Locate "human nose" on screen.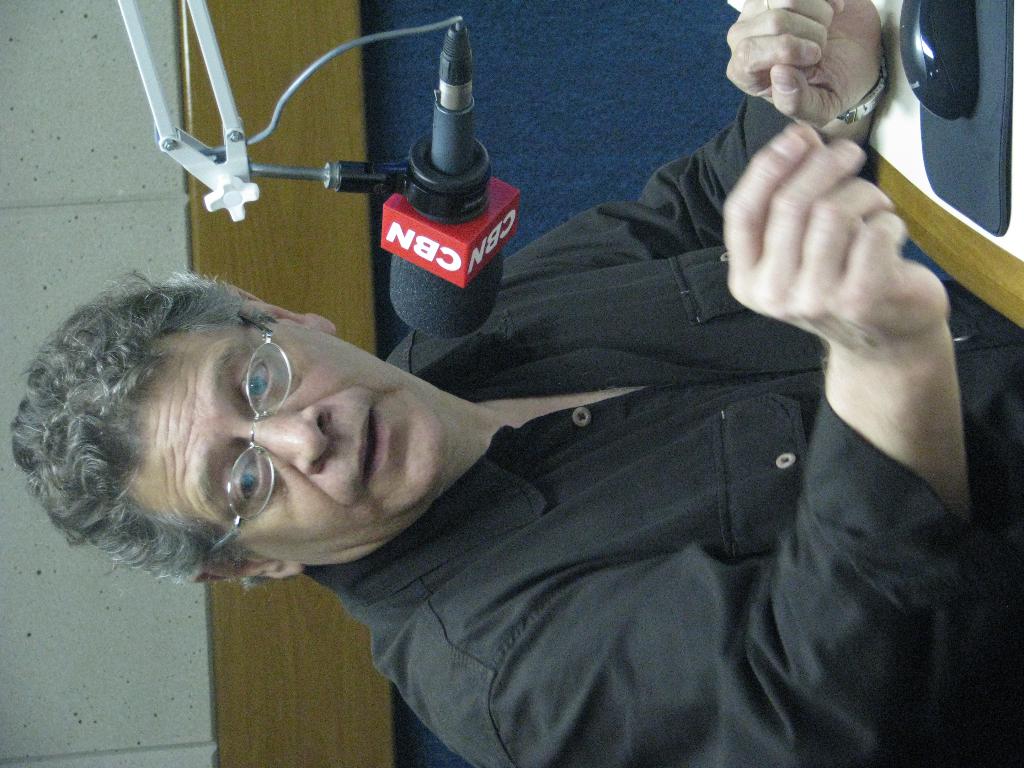
On screen at bbox=[232, 406, 331, 476].
